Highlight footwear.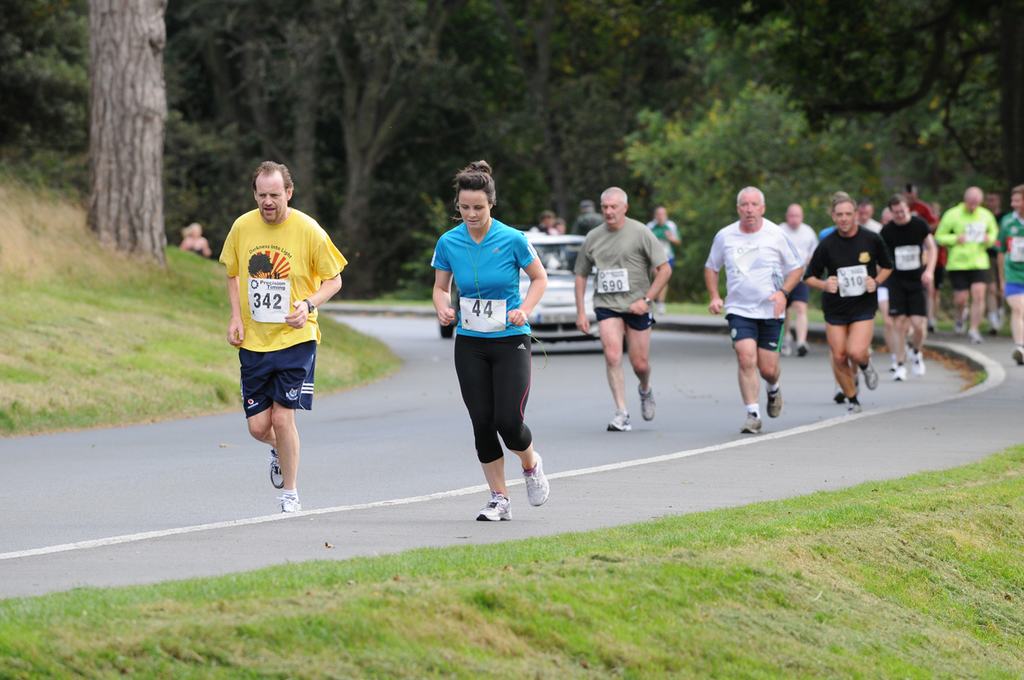
Highlighted region: bbox(795, 343, 808, 356).
